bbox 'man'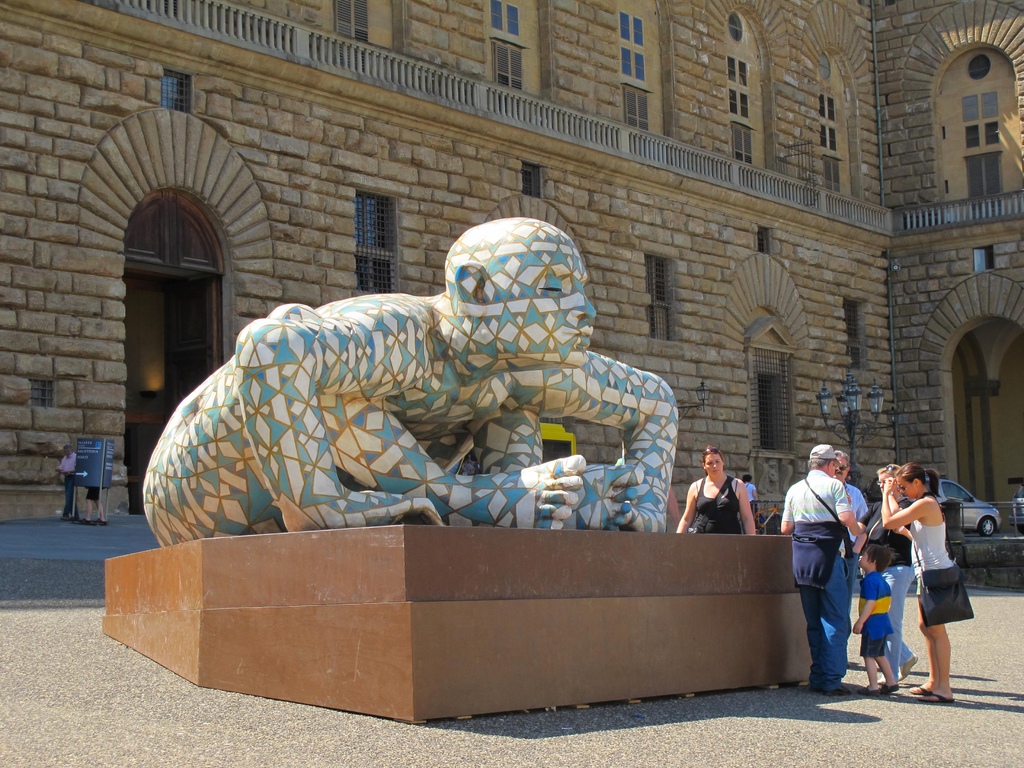
<box>828,450,868,667</box>
